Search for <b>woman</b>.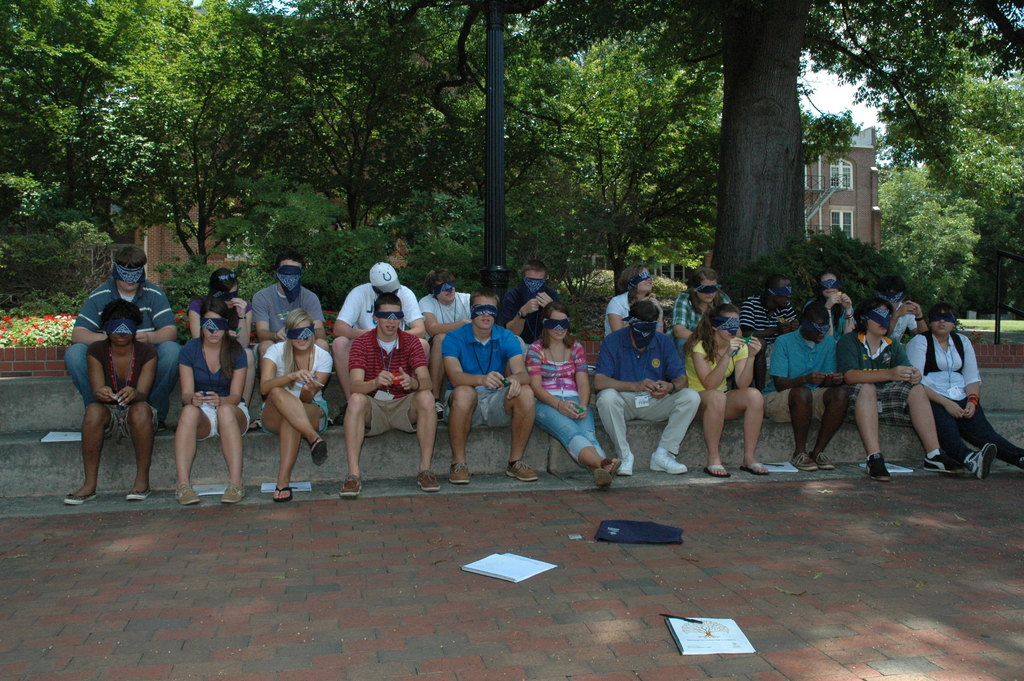
Found at [left=248, top=308, right=330, bottom=509].
